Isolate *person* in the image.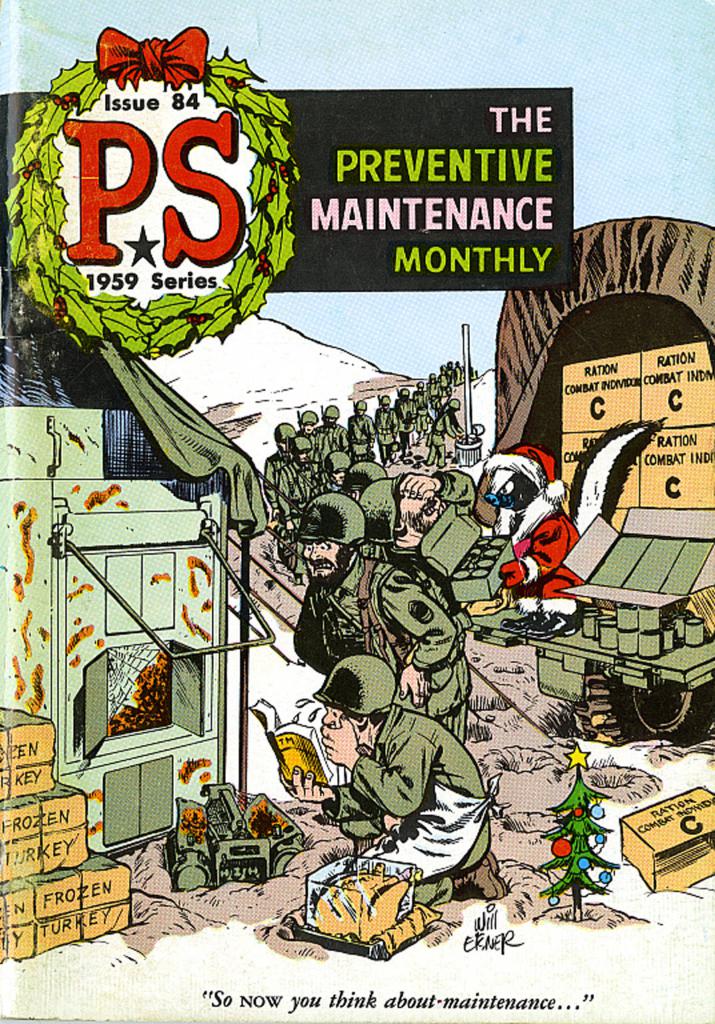
Isolated region: [399,389,415,433].
